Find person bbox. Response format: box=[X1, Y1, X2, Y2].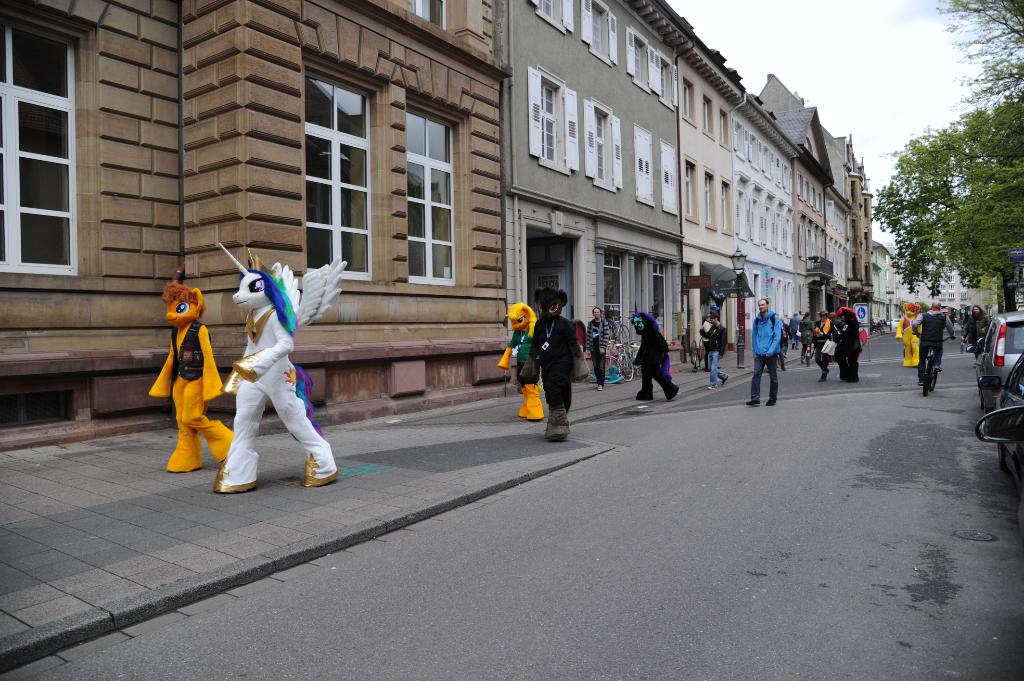
box=[808, 307, 829, 383].
